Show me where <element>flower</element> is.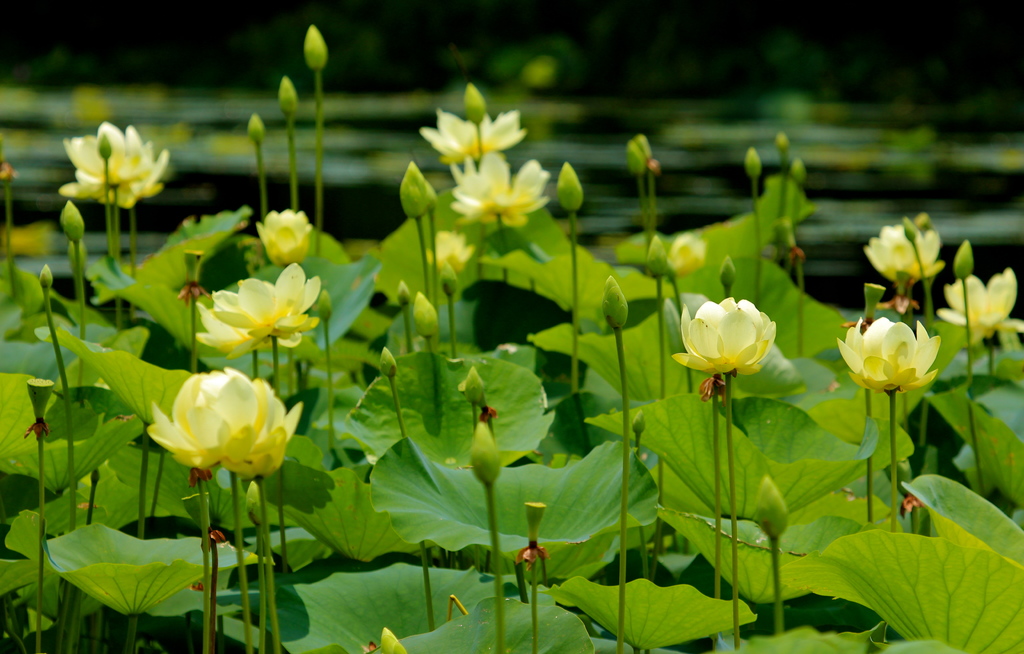
<element>flower</element> is at (x1=865, y1=227, x2=942, y2=279).
